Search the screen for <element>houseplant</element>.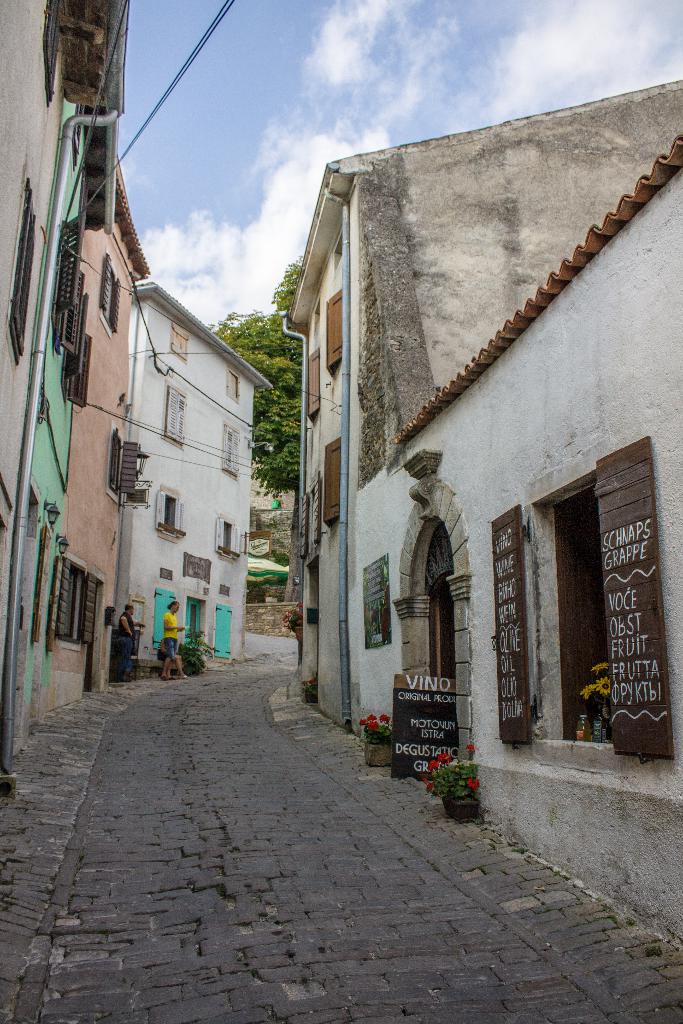
Found at bbox(420, 735, 488, 826).
